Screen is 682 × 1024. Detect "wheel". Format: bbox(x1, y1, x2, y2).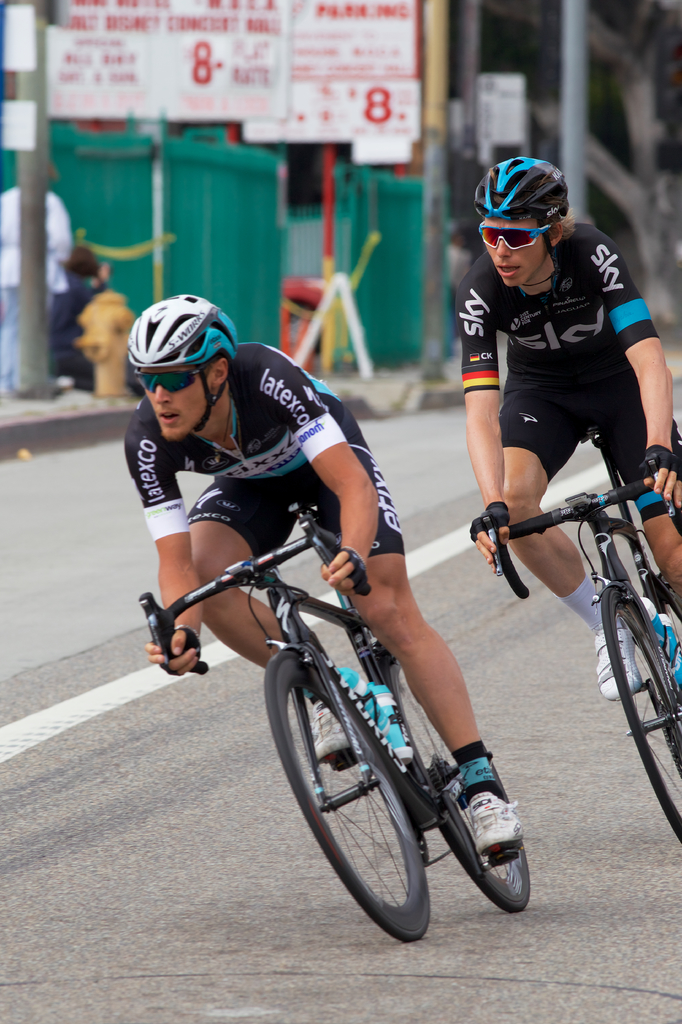
bbox(282, 648, 450, 932).
